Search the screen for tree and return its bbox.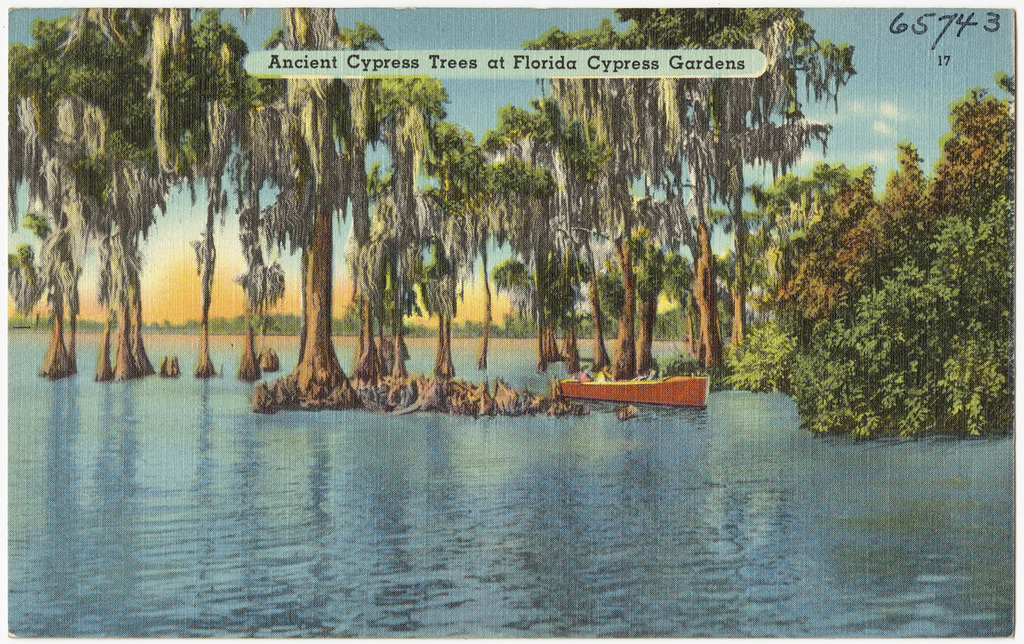
Found: bbox=[404, 113, 491, 389].
